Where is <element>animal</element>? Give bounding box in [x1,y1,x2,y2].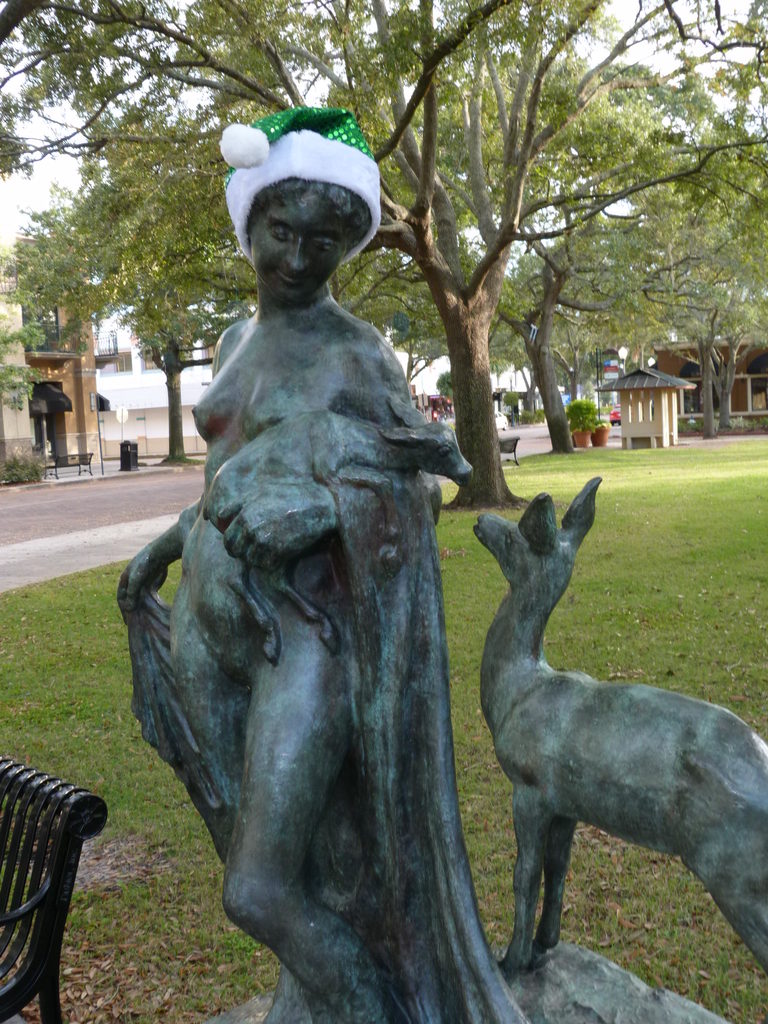
[471,473,767,973].
